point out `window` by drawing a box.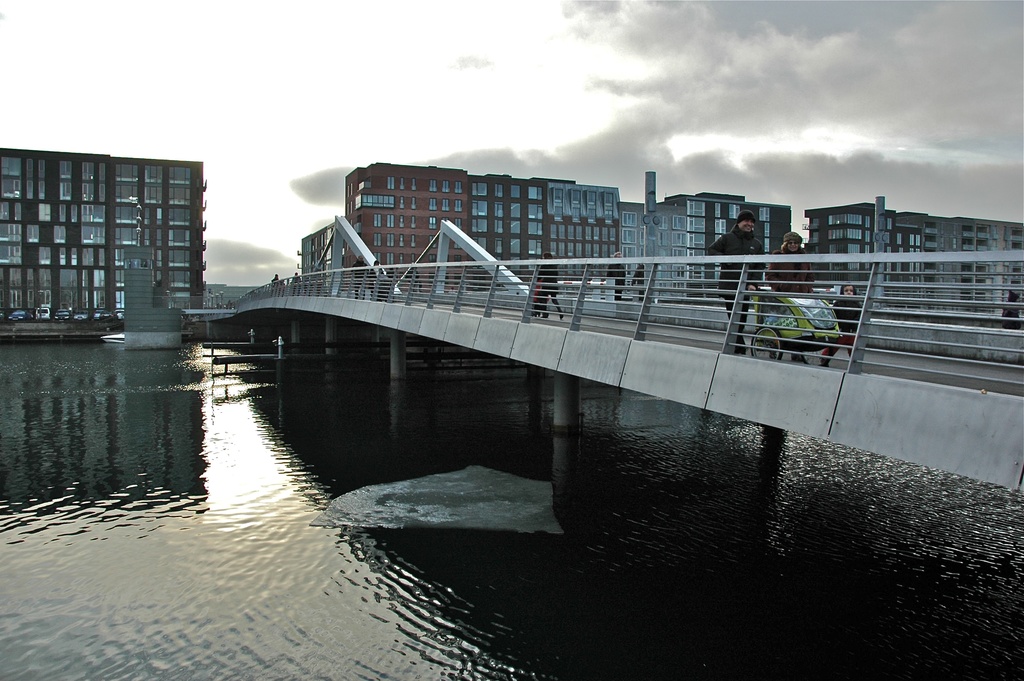
[412,178,416,188].
